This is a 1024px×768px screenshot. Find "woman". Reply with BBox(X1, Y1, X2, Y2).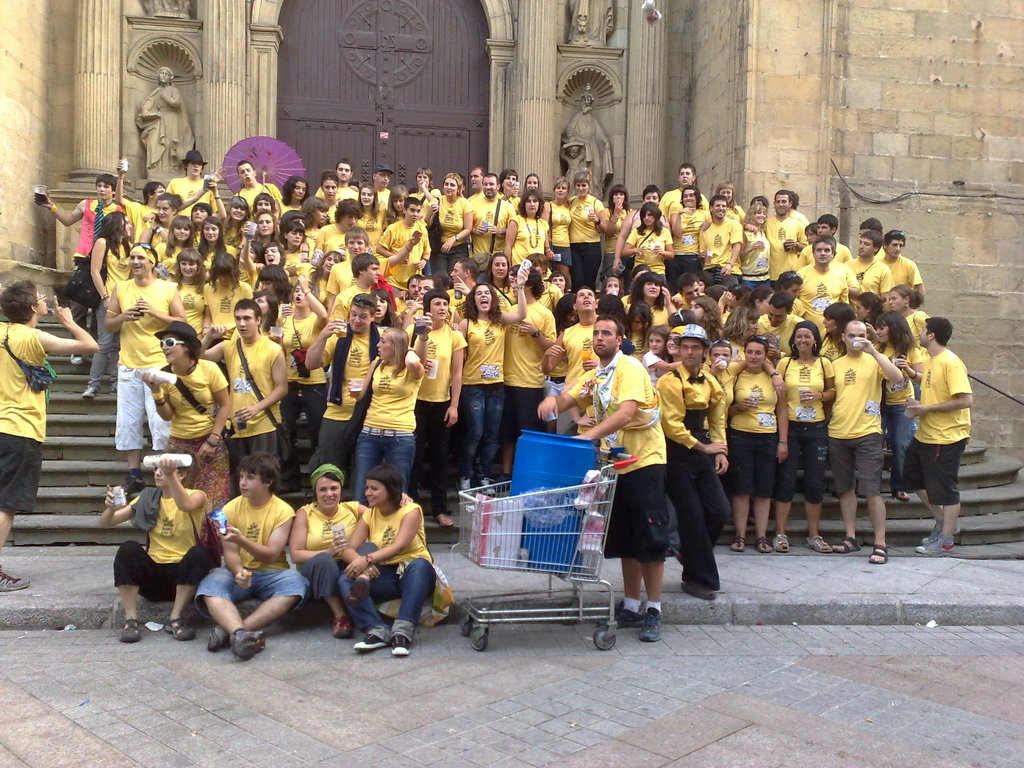
BBox(358, 330, 422, 509).
